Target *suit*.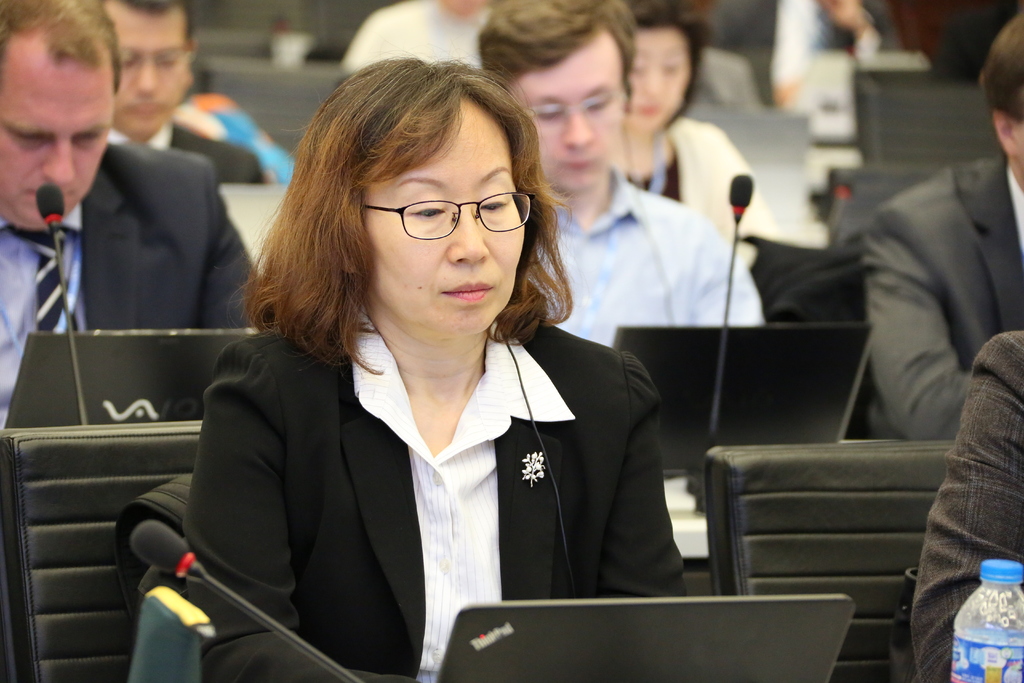
Target region: 174 289 686 682.
